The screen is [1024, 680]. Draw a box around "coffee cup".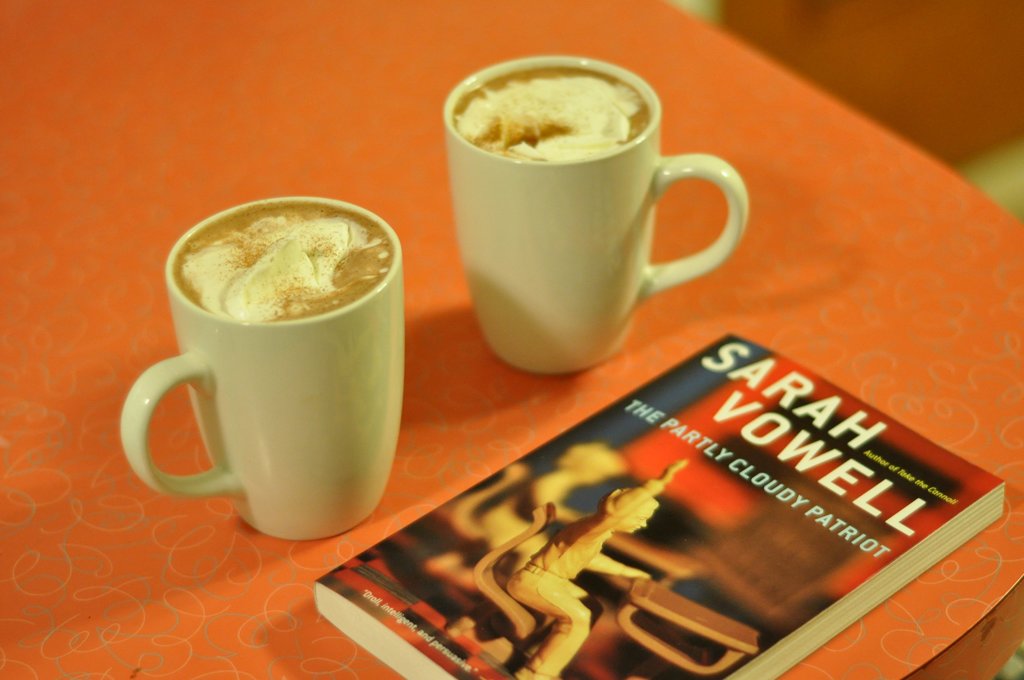
440,54,746,383.
